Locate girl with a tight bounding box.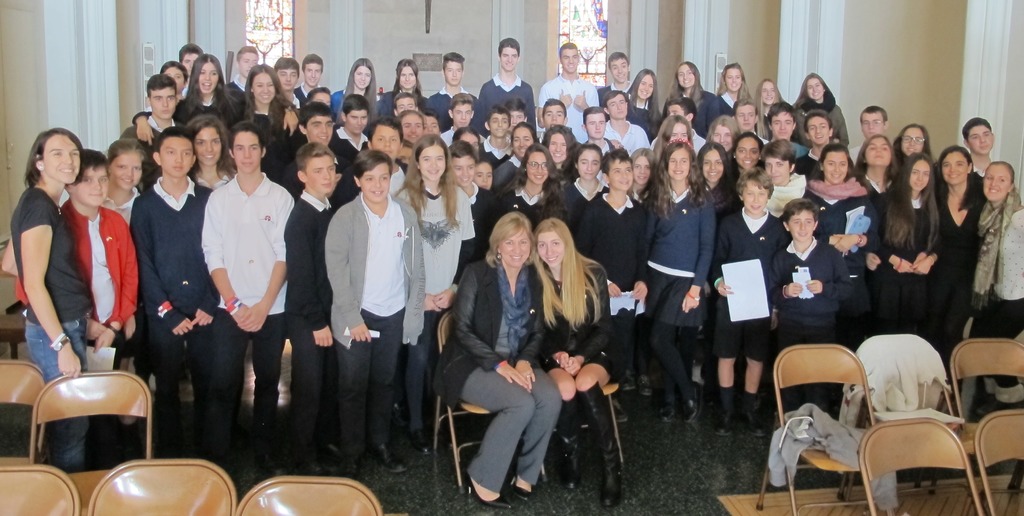
x1=740, y1=70, x2=791, y2=128.
